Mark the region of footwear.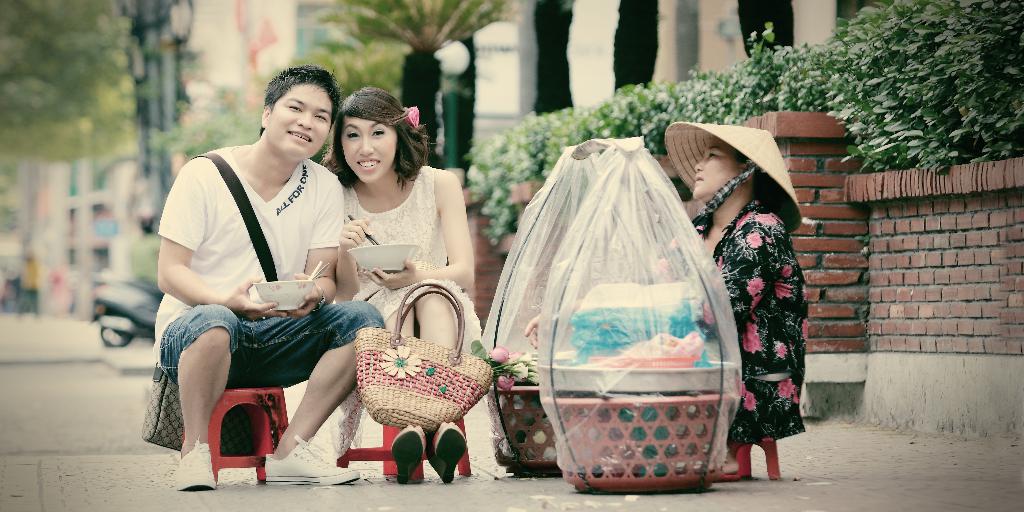
Region: x1=269, y1=431, x2=339, y2=484.
